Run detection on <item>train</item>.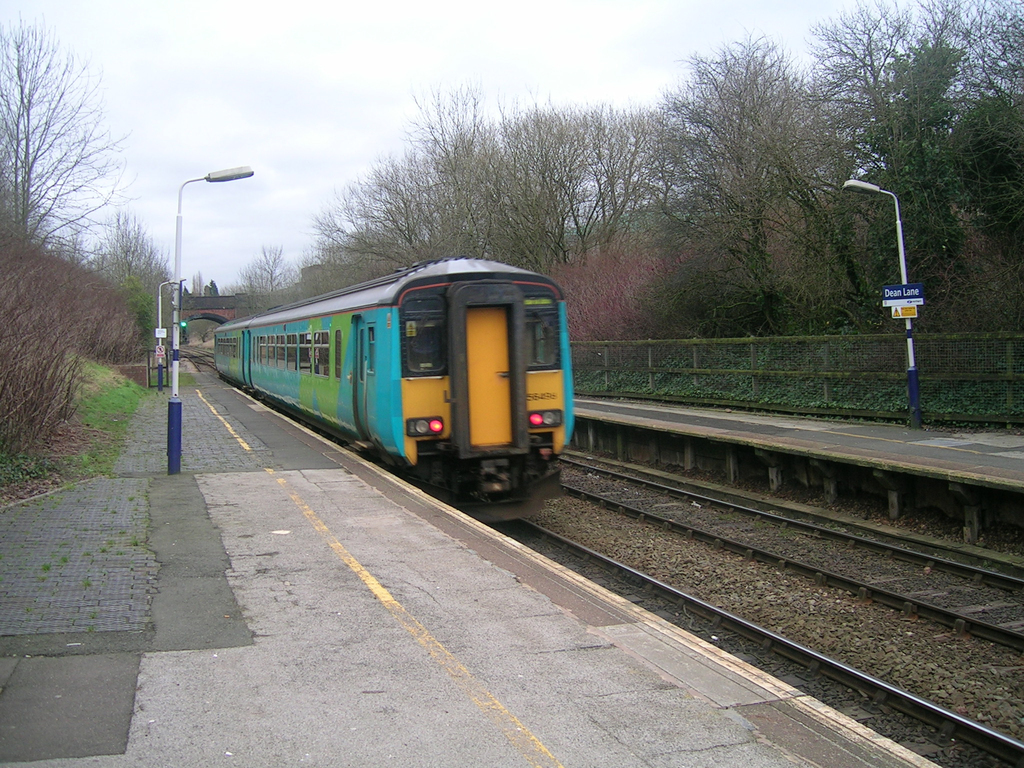
Result: box=[210, 253, 579, 525].
